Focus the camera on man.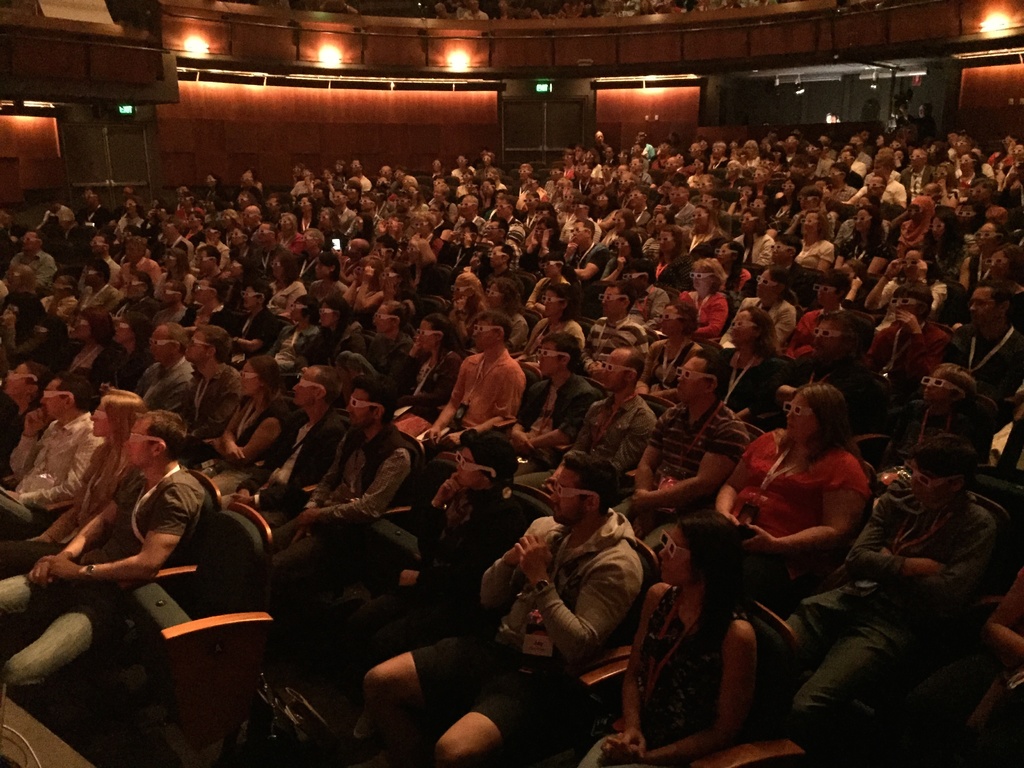
Focus region: 0/361/54/472.
